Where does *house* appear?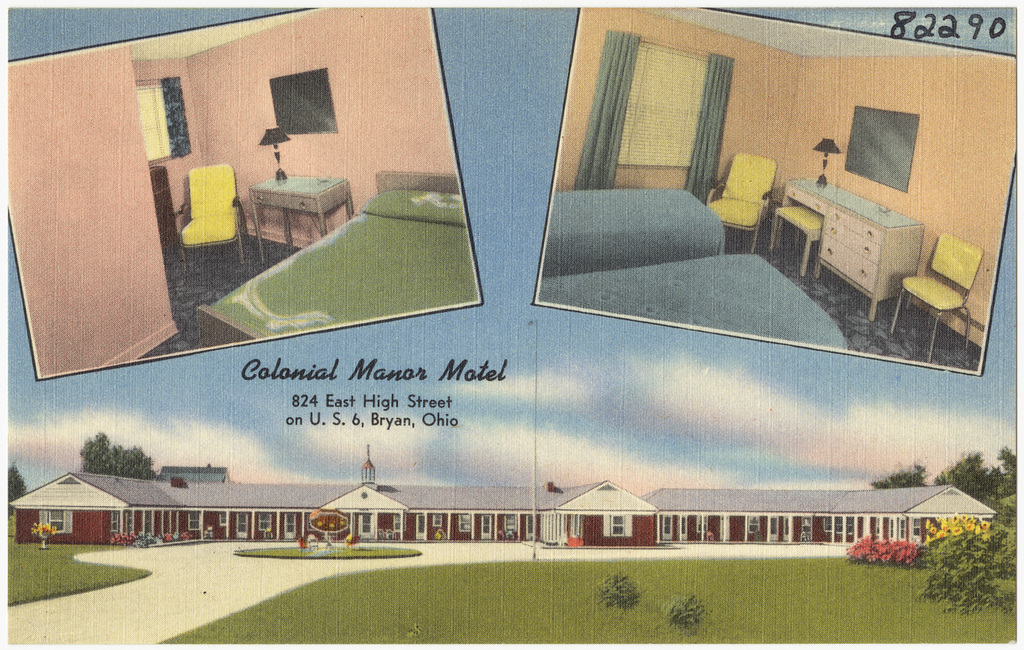
Appears at region(535, 8, 1019, 371).
